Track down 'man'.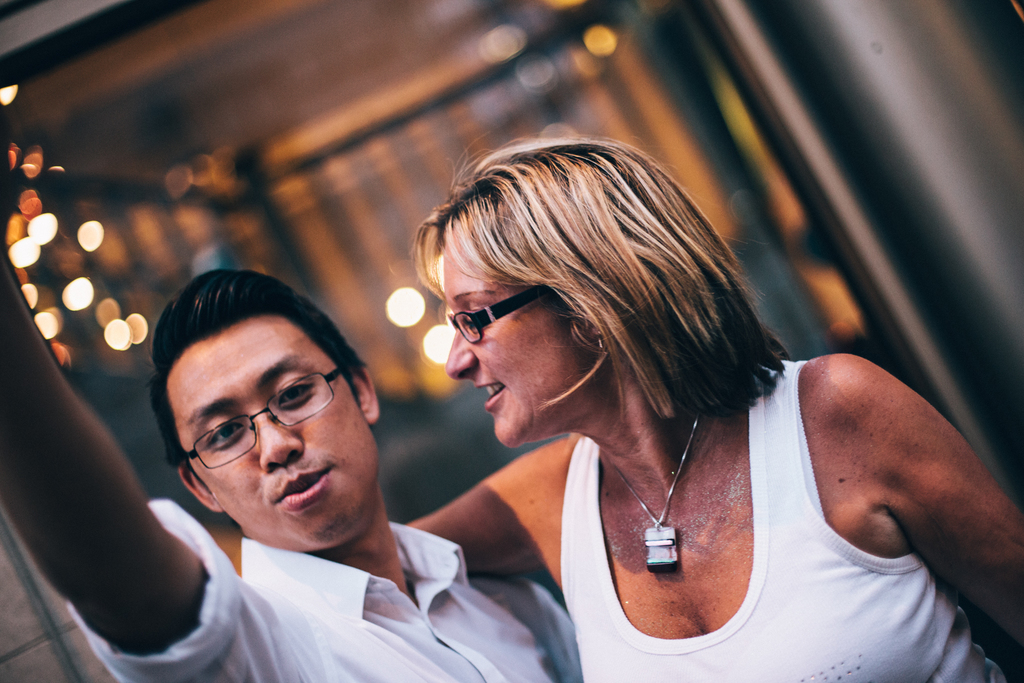
Tracked to (x1=0, y1=105, x2=580, y2=682).
